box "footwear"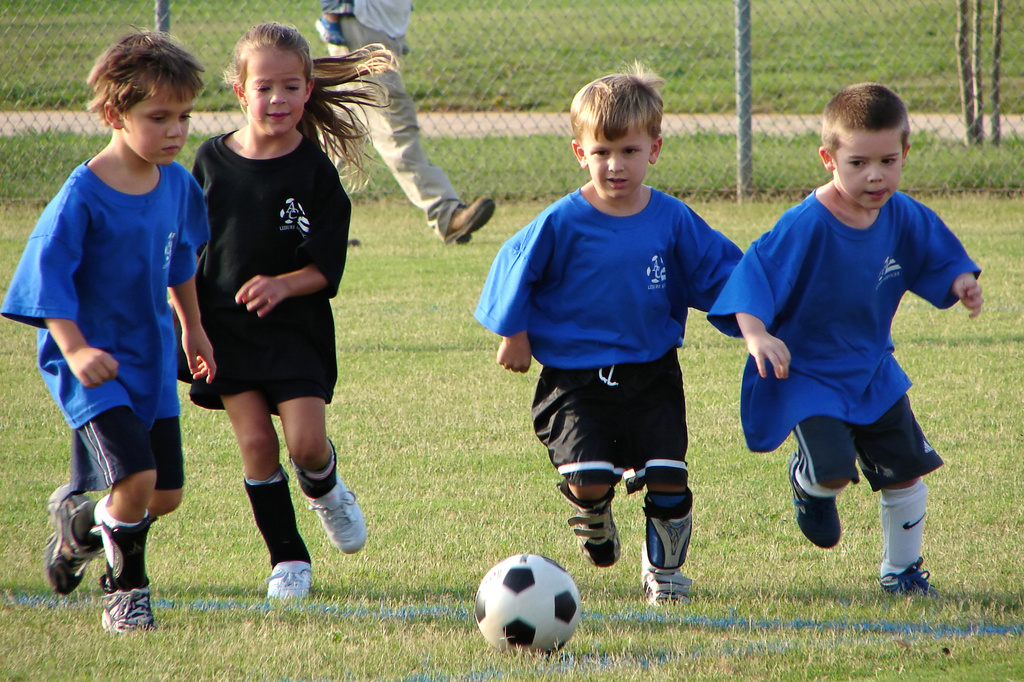
locate(872, 553, 947, 597)
